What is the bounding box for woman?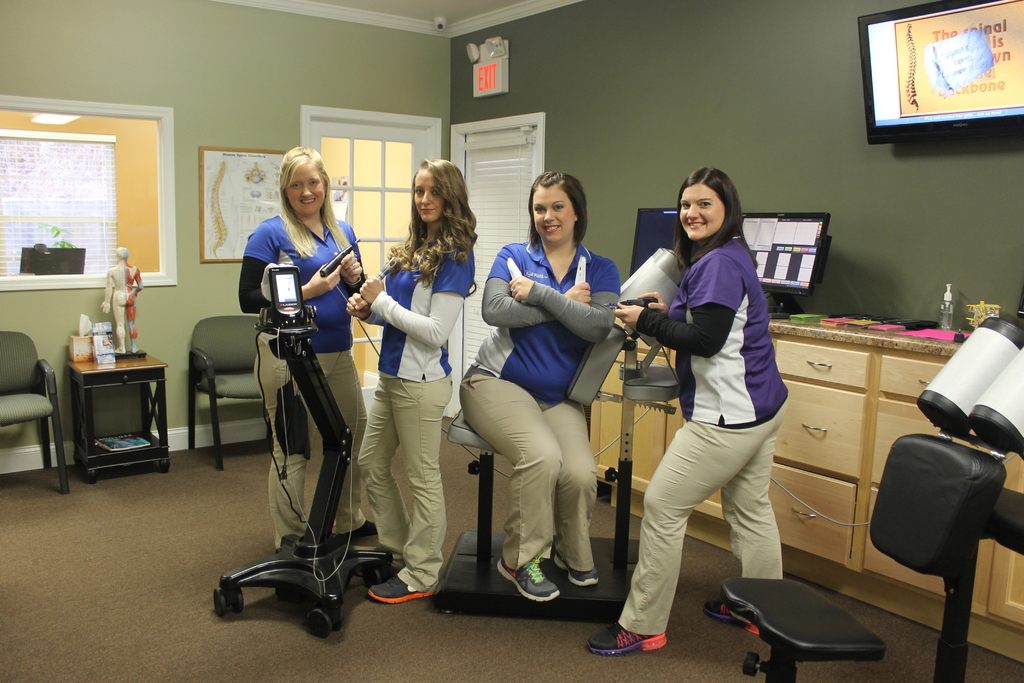
237, 147, 379, 556.
